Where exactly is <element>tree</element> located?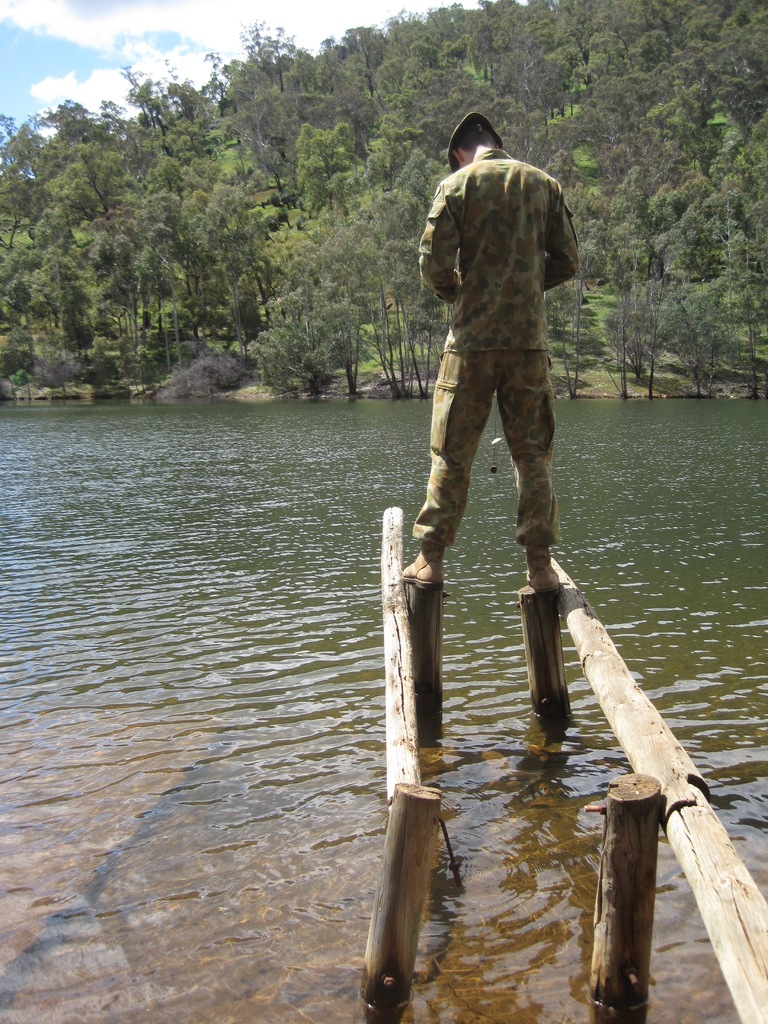
Its bounding box is <bbox>150, 42, 266, 147</bbox>.
